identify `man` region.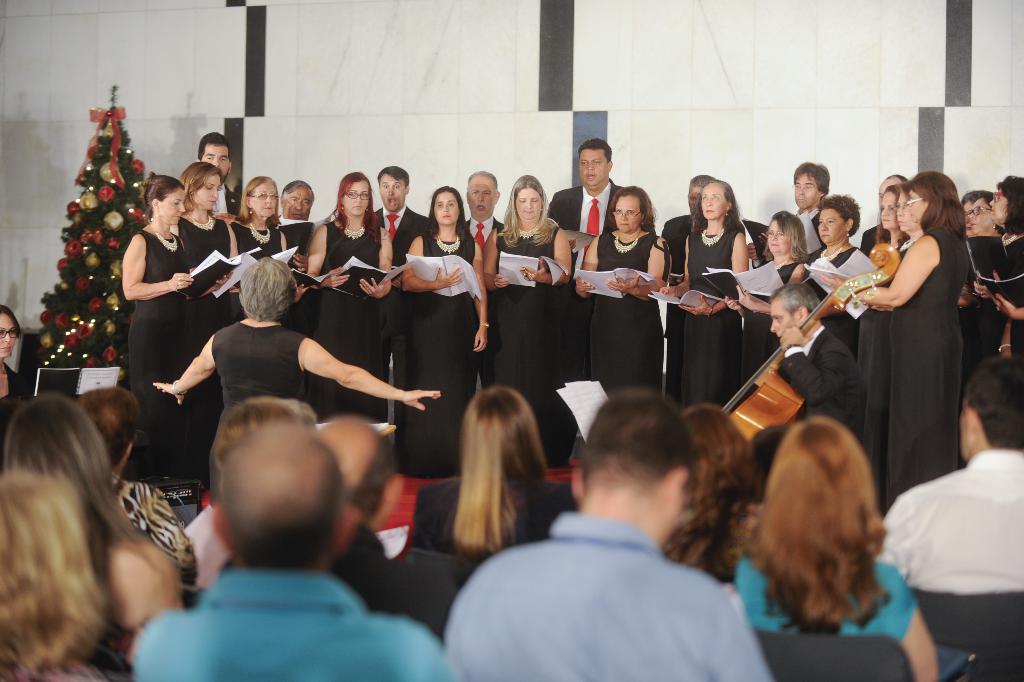
Region: 441 384 776 681.
